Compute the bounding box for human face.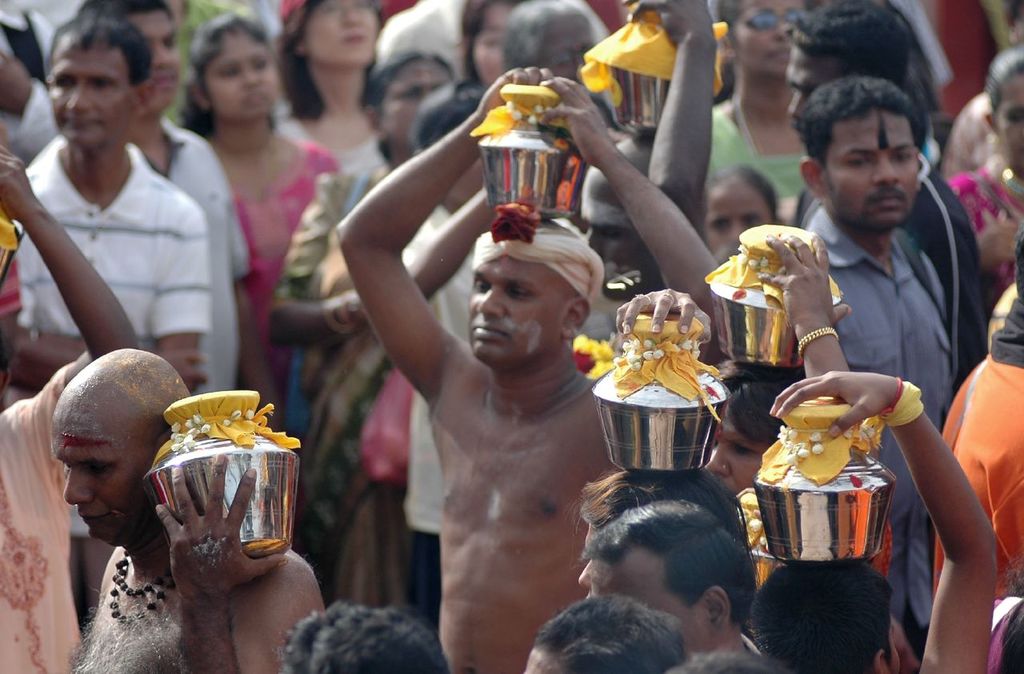
(706, 177, 782, 247).
